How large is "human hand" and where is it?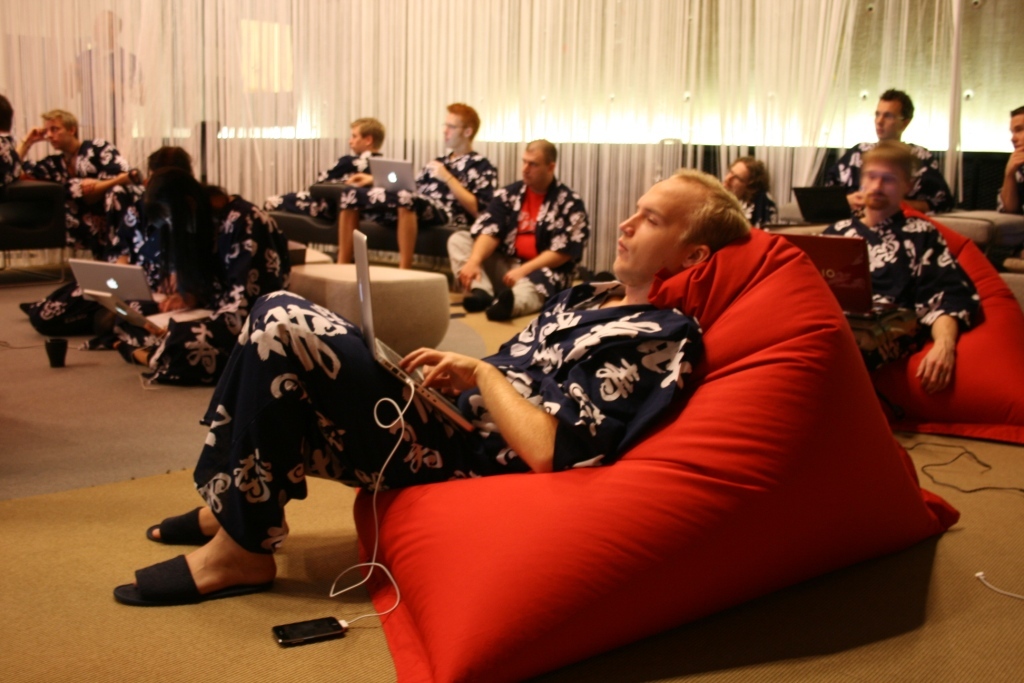
Bounding box: [x1=1009, y1=151, x2=1023, y2=169].
